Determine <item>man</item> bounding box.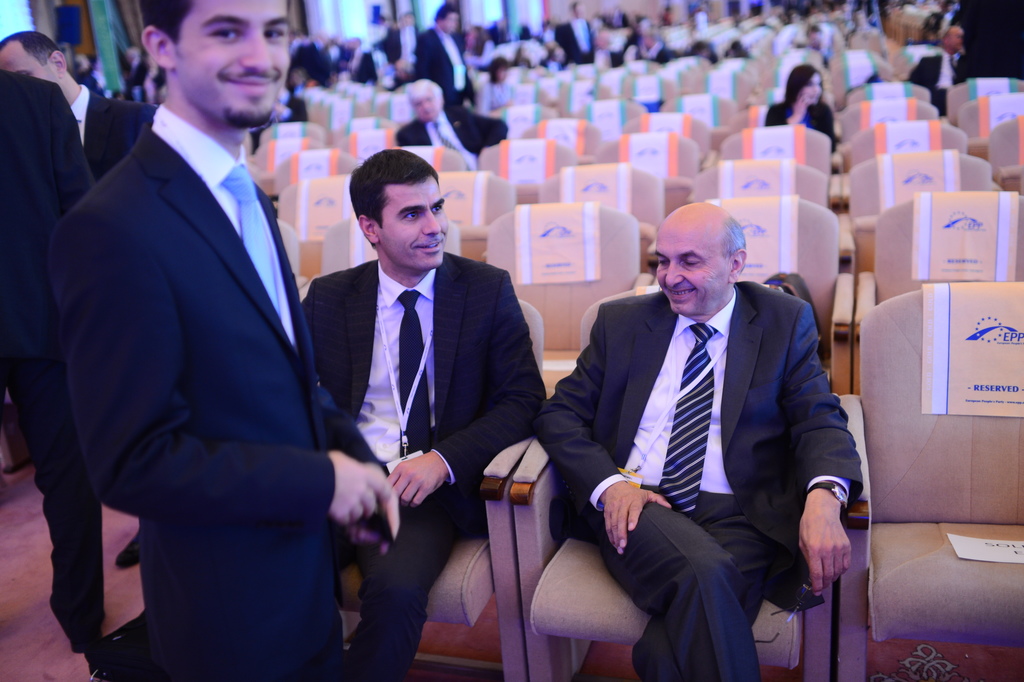
Determined: 0:67:109:654.
